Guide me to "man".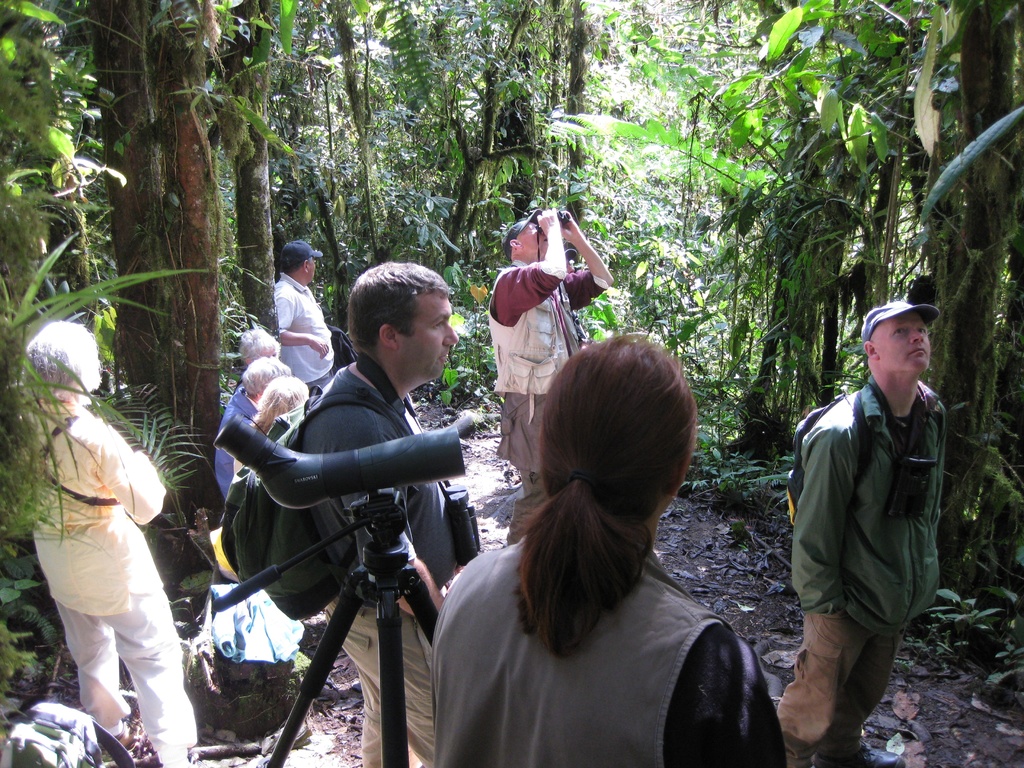
Guidance: BBox(771, 287, 967, 755).
